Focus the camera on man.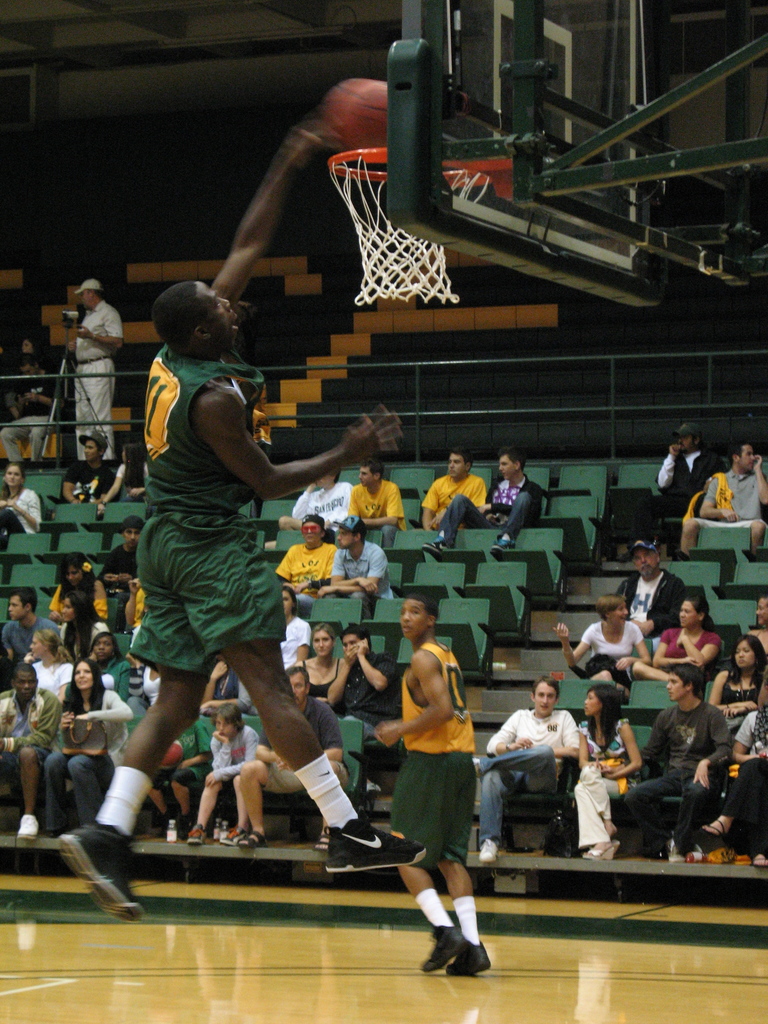
Focus region: left=118, top=271, right=360, bottom=844.
